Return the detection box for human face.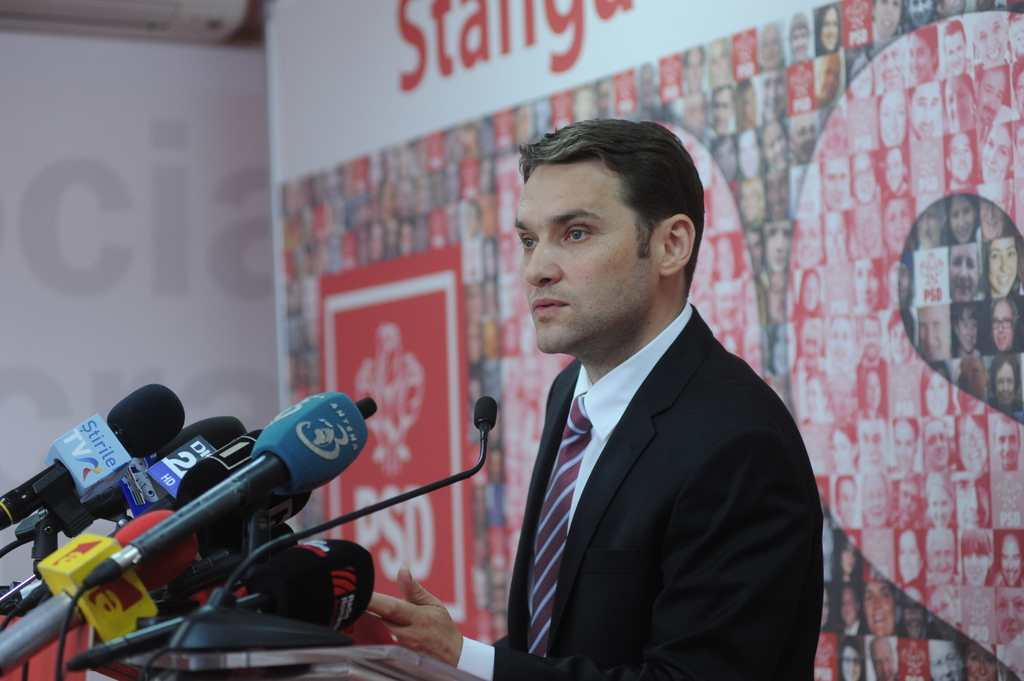
region(888, 318, 911, 363).
